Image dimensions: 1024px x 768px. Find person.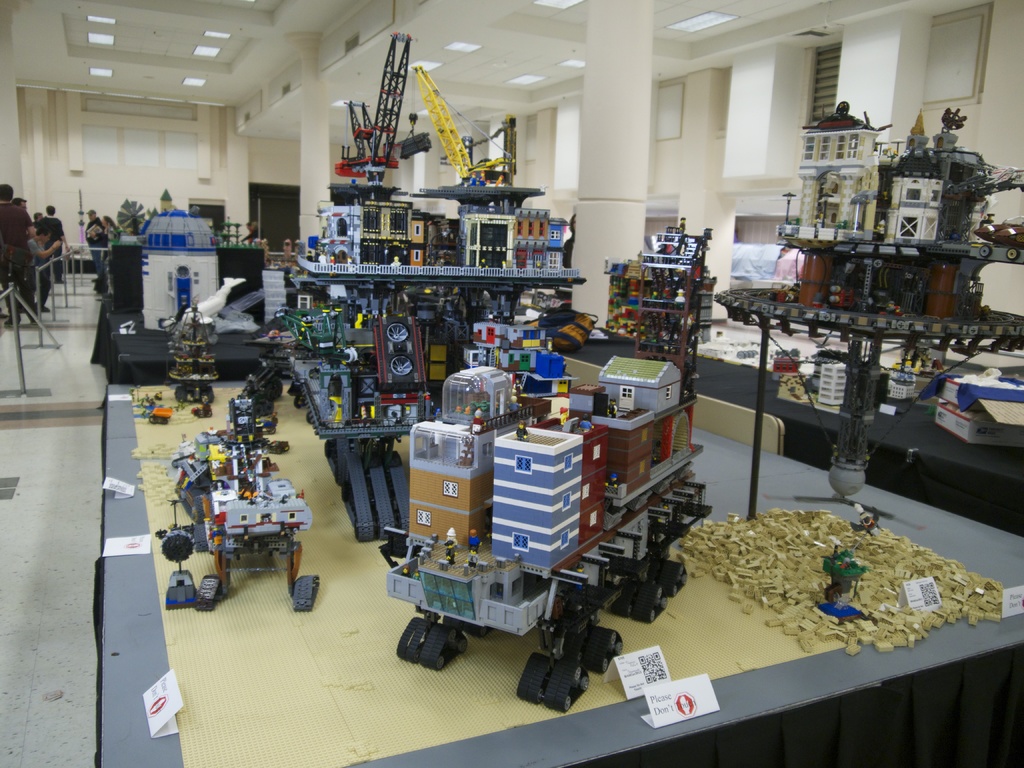
crop(85, 209, 105, 286).
